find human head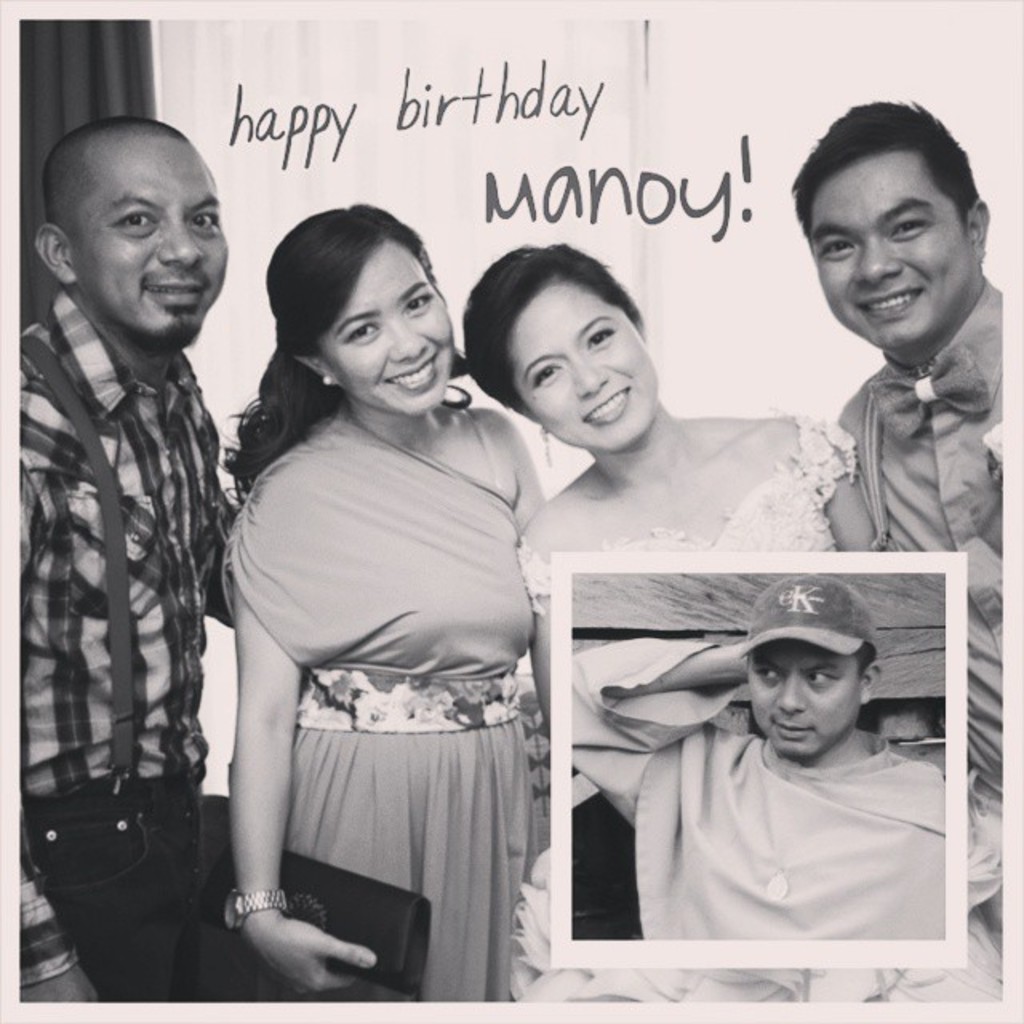
{"left": 461, "top": 242, "right": 654, "bottom": 450}
